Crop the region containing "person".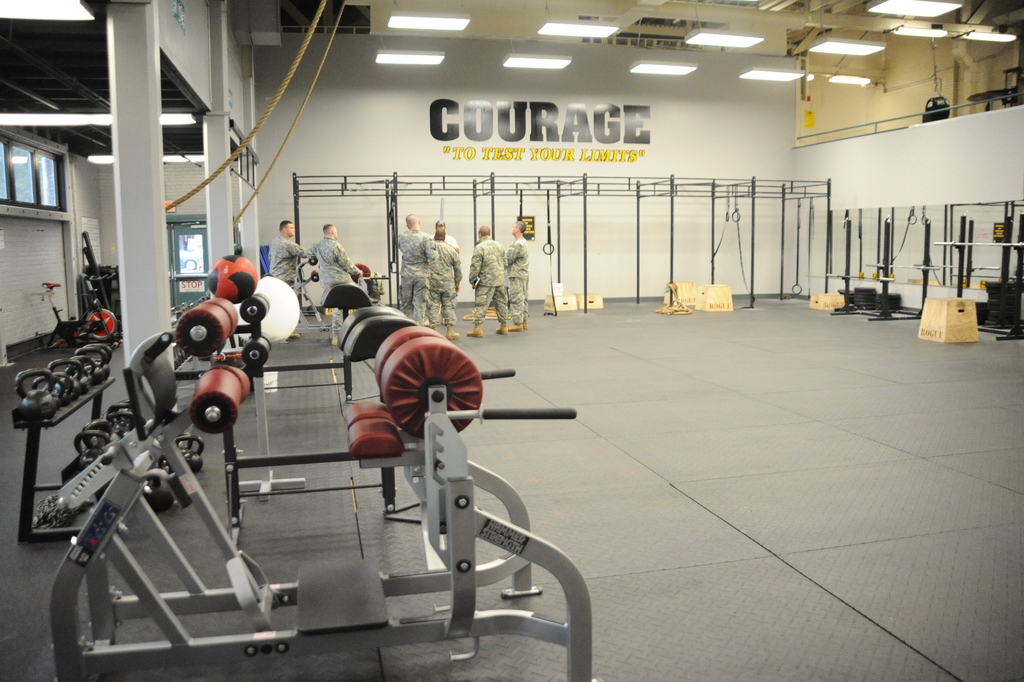
Crop region: bbox(304, 222, 364, 337).
